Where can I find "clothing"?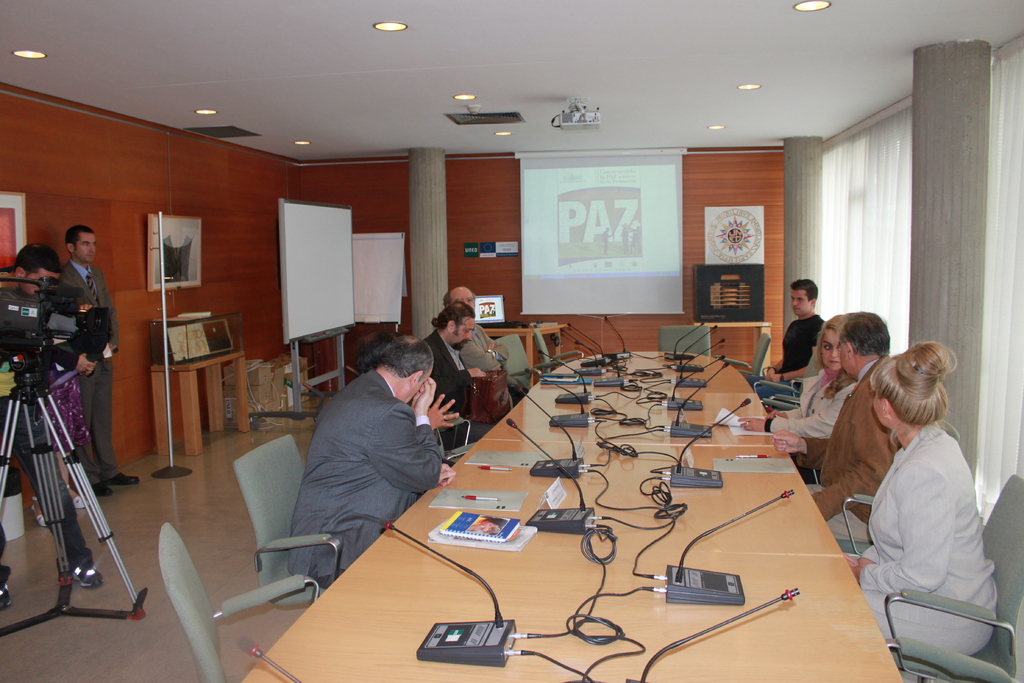
You can find it at [411,327,491,453].
